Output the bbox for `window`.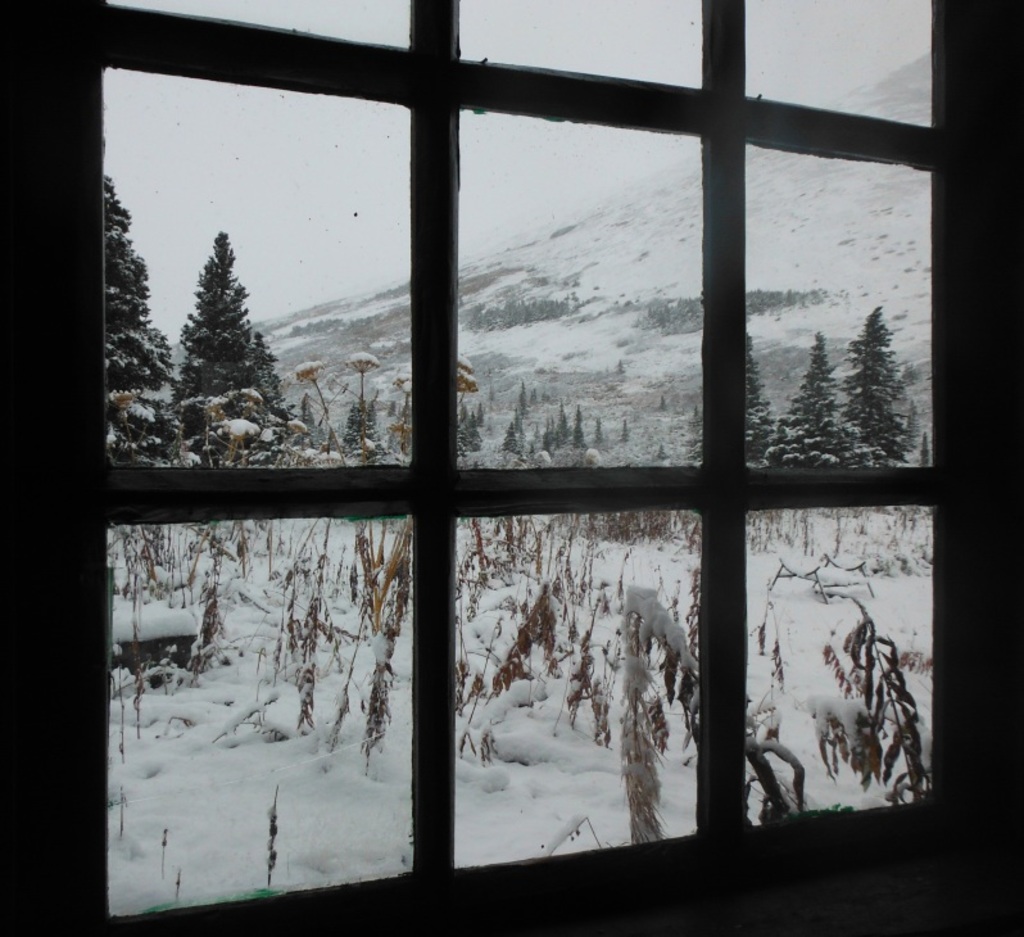
bbox=(0, 0, 1023, 936).
